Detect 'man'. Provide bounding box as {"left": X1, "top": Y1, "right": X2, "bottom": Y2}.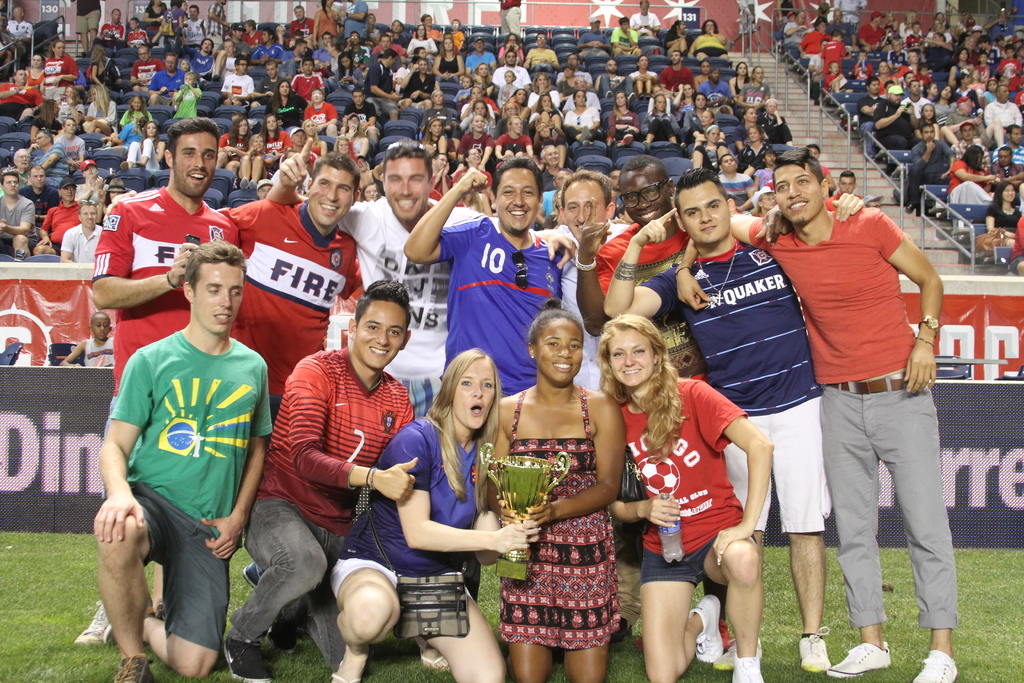
{"left": 400, "top": 156, "right": 563, "bottom": 397}.
